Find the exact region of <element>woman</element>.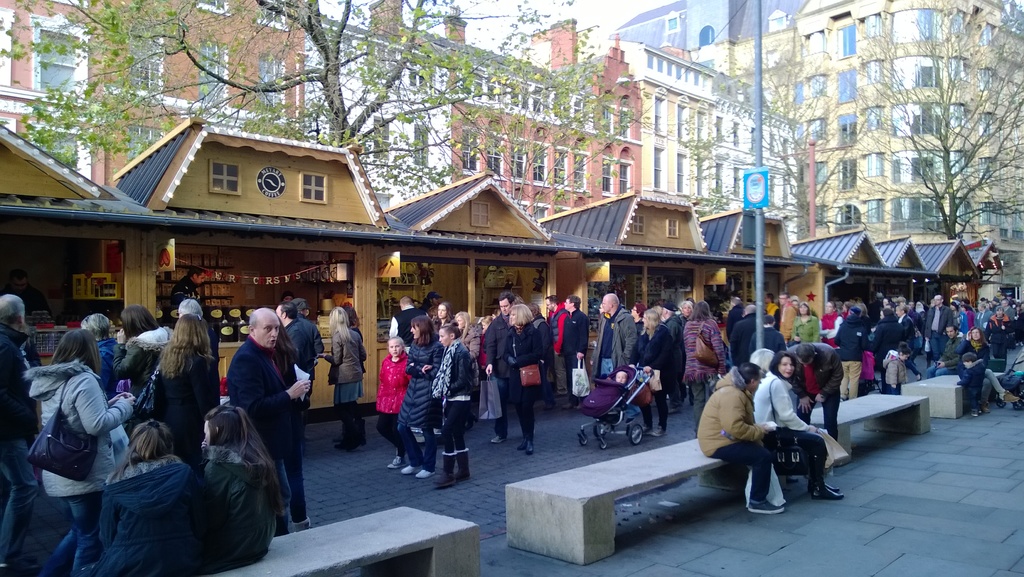
Exact region: Rect(628, 310, 676, 436).
